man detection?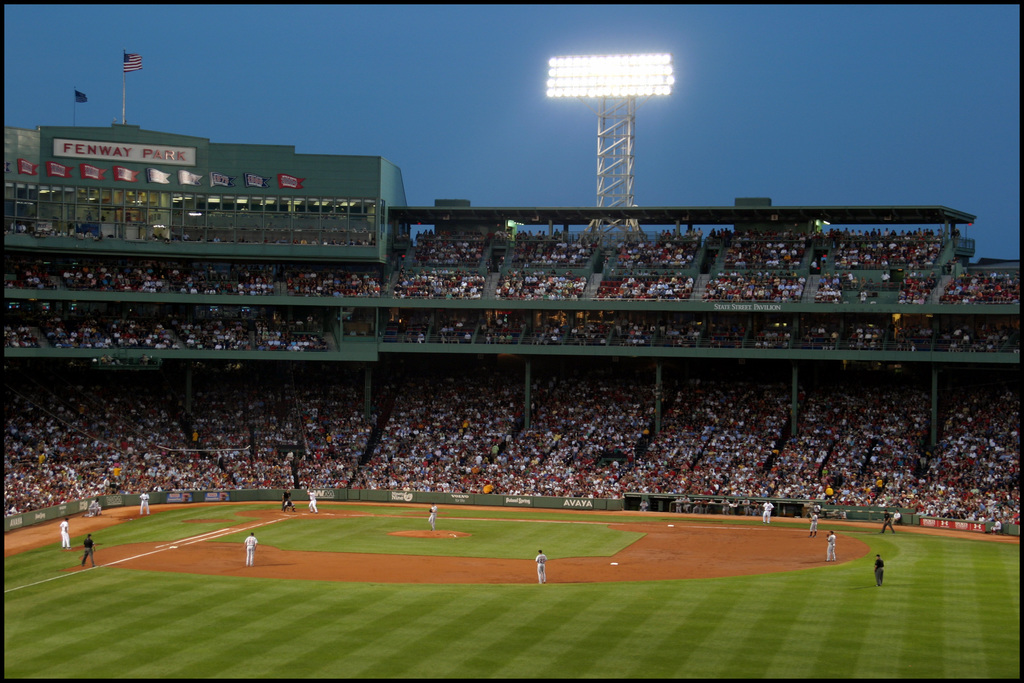
869,546,895,587
